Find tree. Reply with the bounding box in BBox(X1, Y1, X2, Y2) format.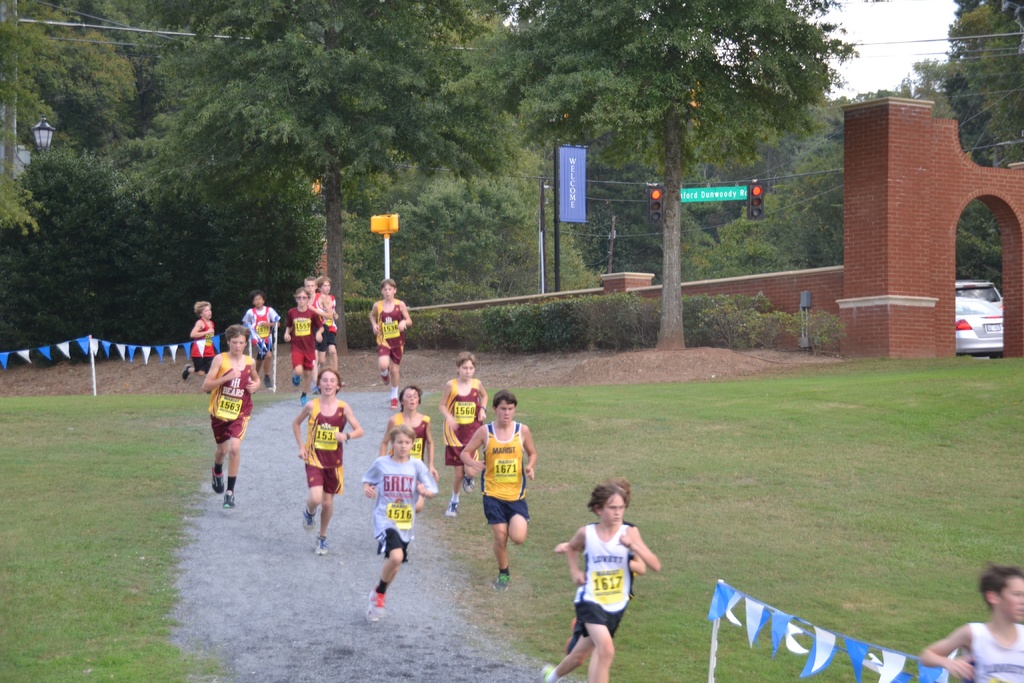
BBox(949, 15, 1016, 111).
